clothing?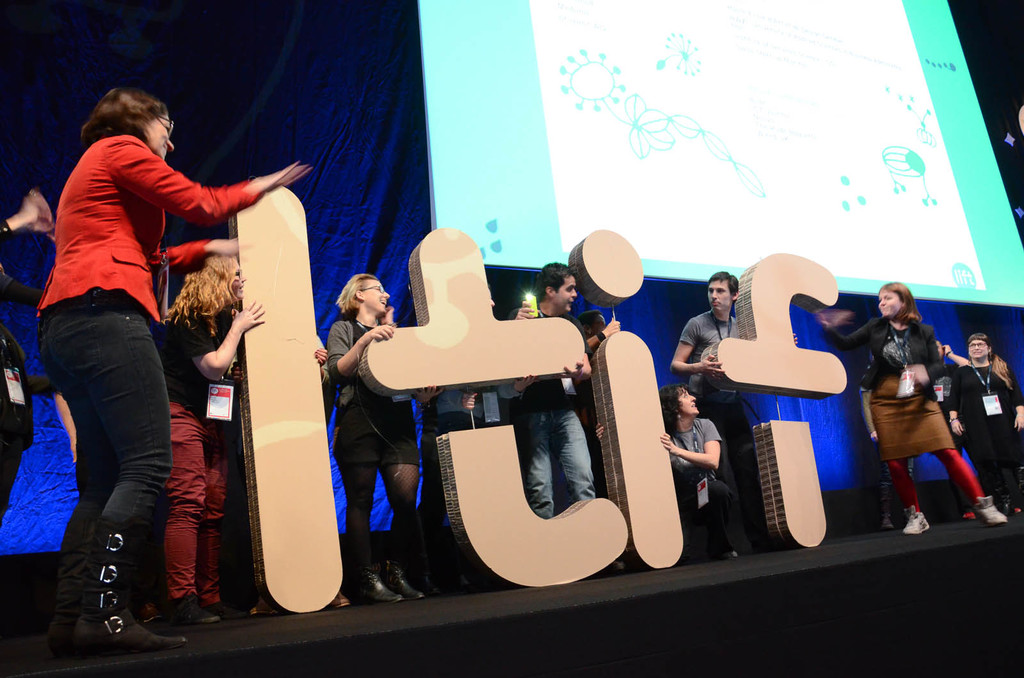
bbox=[824, 319, 946, 459]
